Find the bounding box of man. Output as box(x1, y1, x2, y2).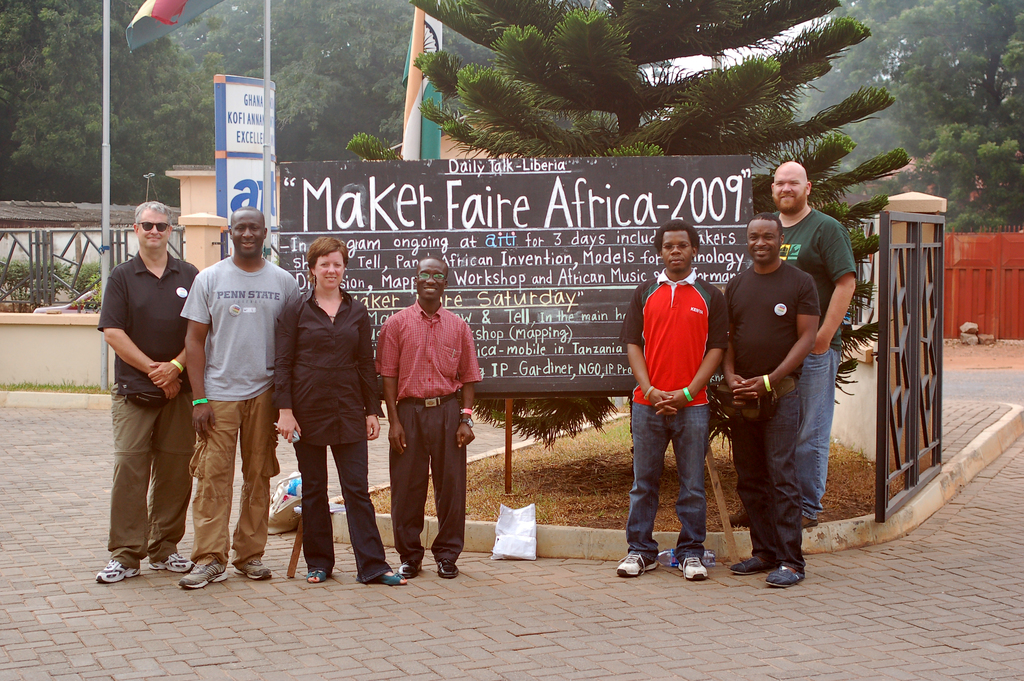
box(715, 213, 816, 587).
